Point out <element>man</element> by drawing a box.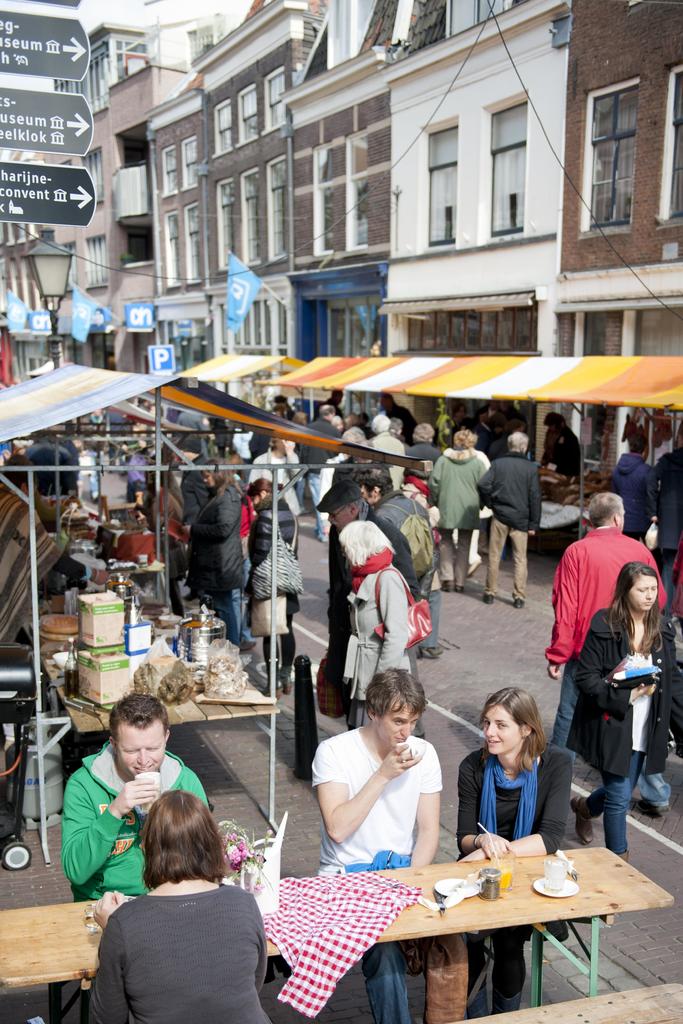
select_region(486, 430, 547, 601).
